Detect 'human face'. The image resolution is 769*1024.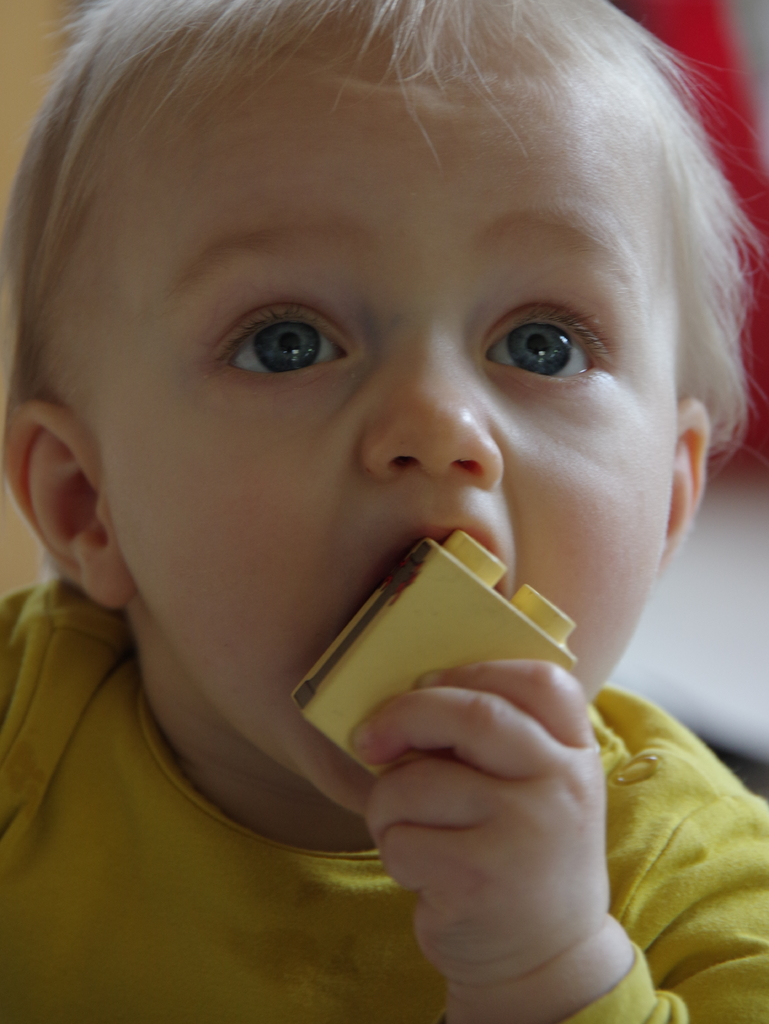
left=102, top=17, right=681, bottom=818.
